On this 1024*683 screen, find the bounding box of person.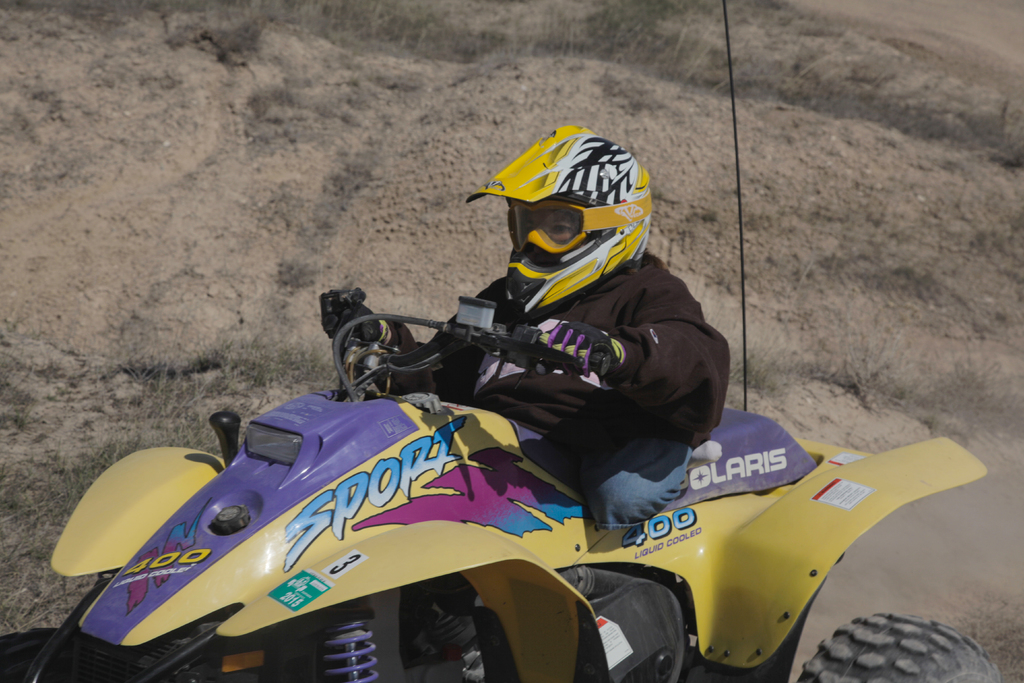
Bounding box: (left=310, top=127, right=719, bottom=527).
